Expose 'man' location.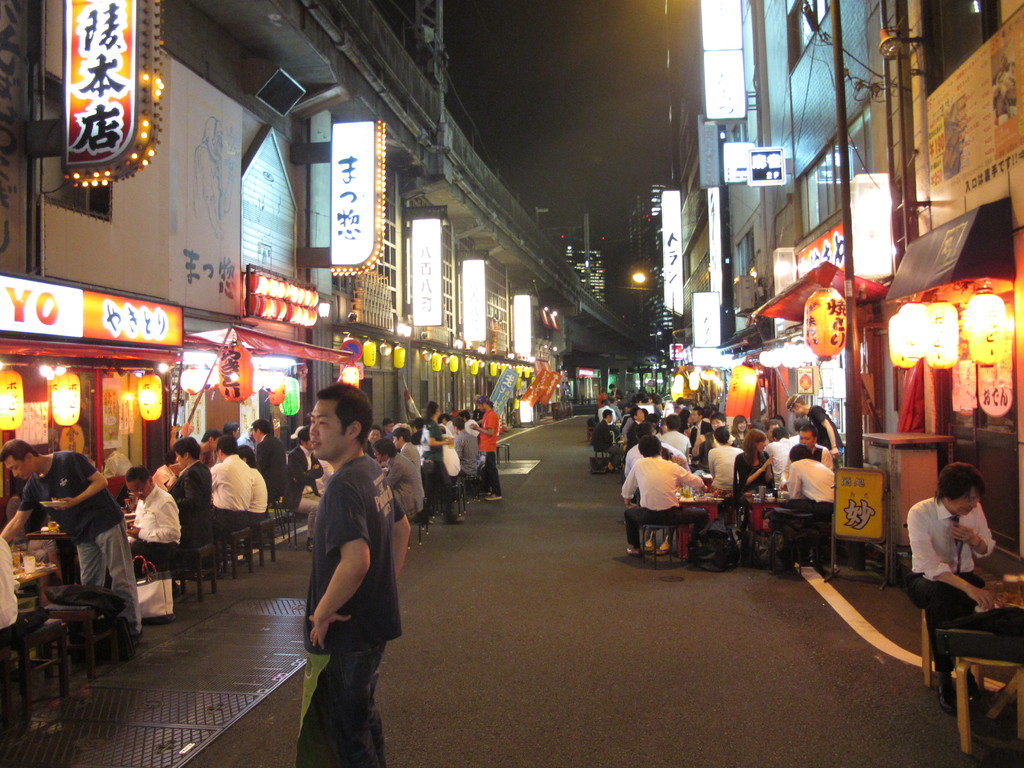
Exposed at locate(907, 463, 998, 716).
